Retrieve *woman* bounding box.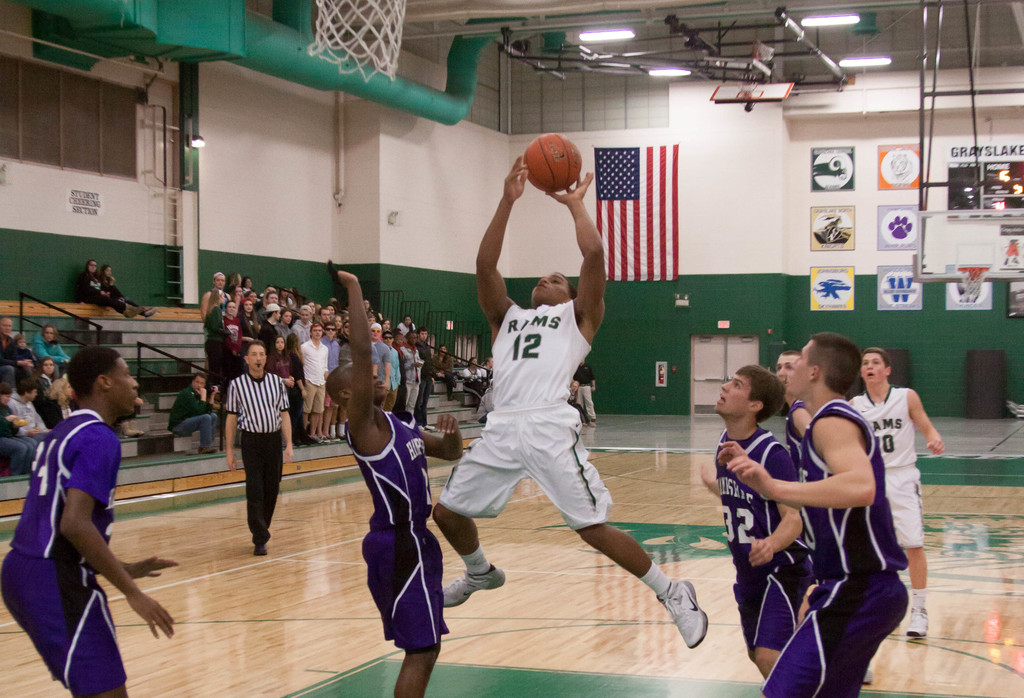
Bounding box: [left=566, top=379, right=595, bottom=429].
